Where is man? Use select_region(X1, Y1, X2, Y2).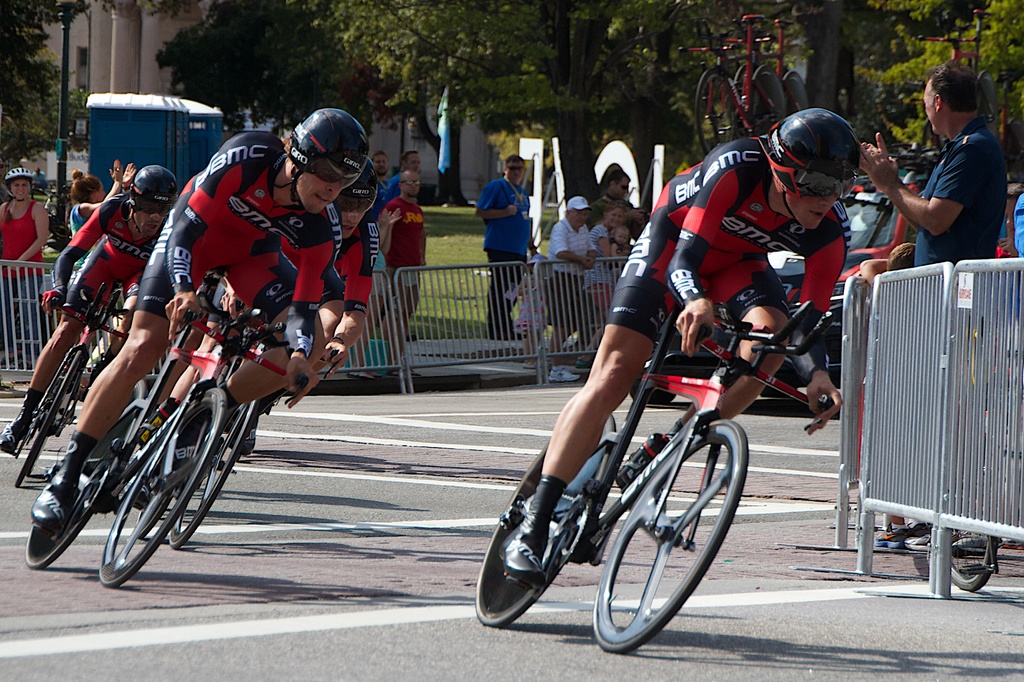
select_region(0, 168, 185, 456).
